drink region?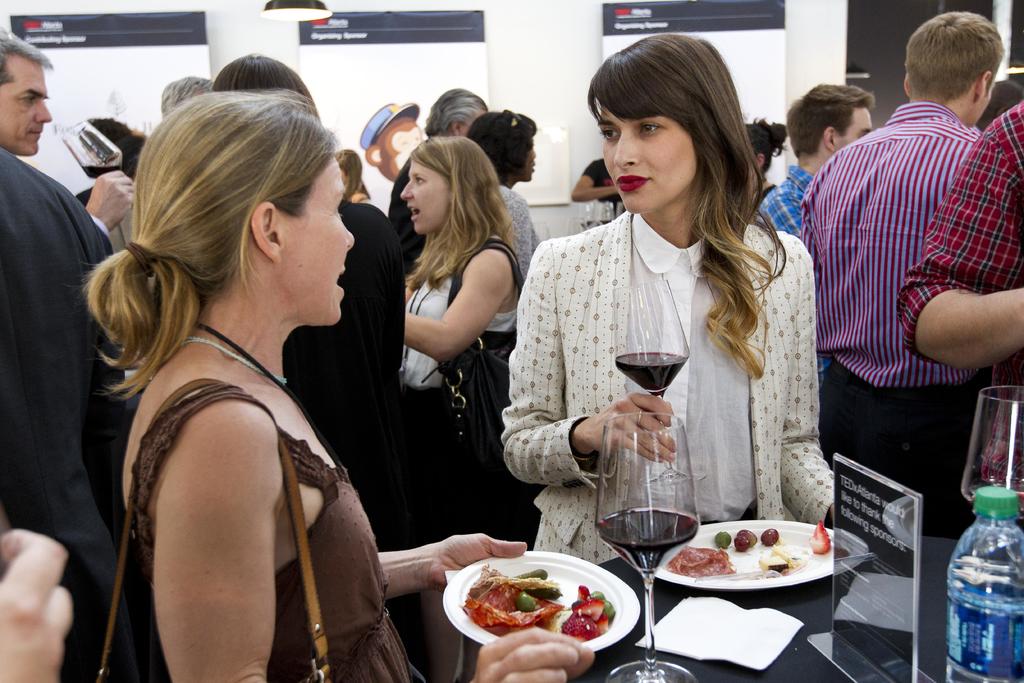
{"x1": 616, "y1": 353, "x2": 687, "y2": 395}
